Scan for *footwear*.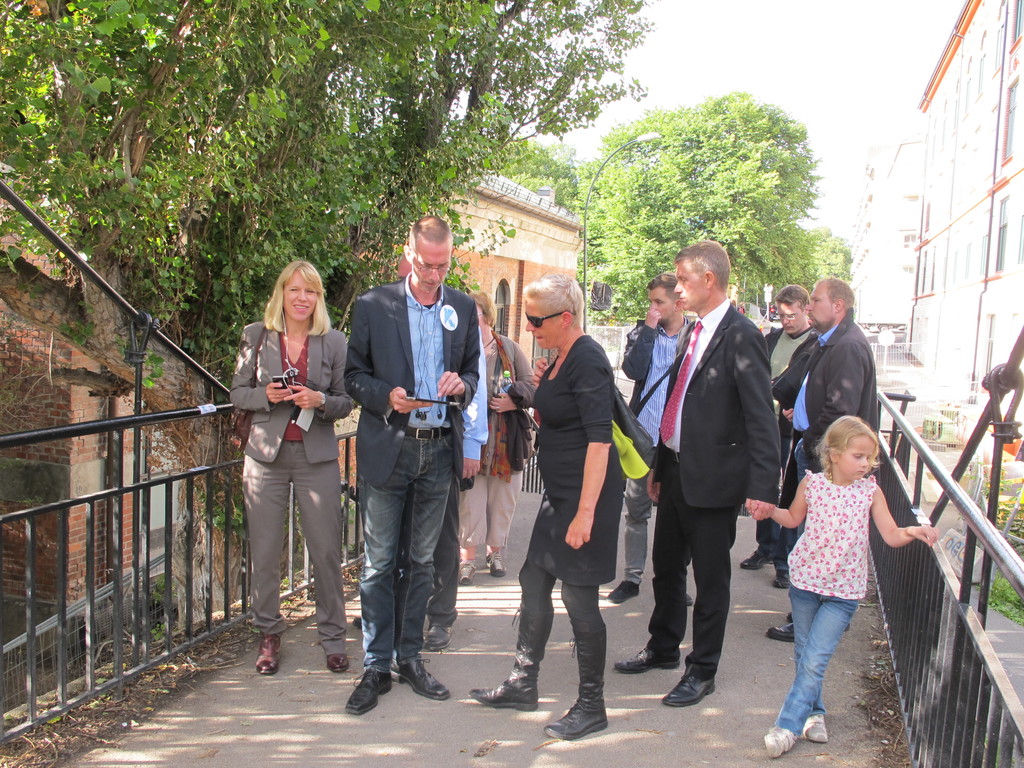
Scan result: [685, 590, 697, 607].
